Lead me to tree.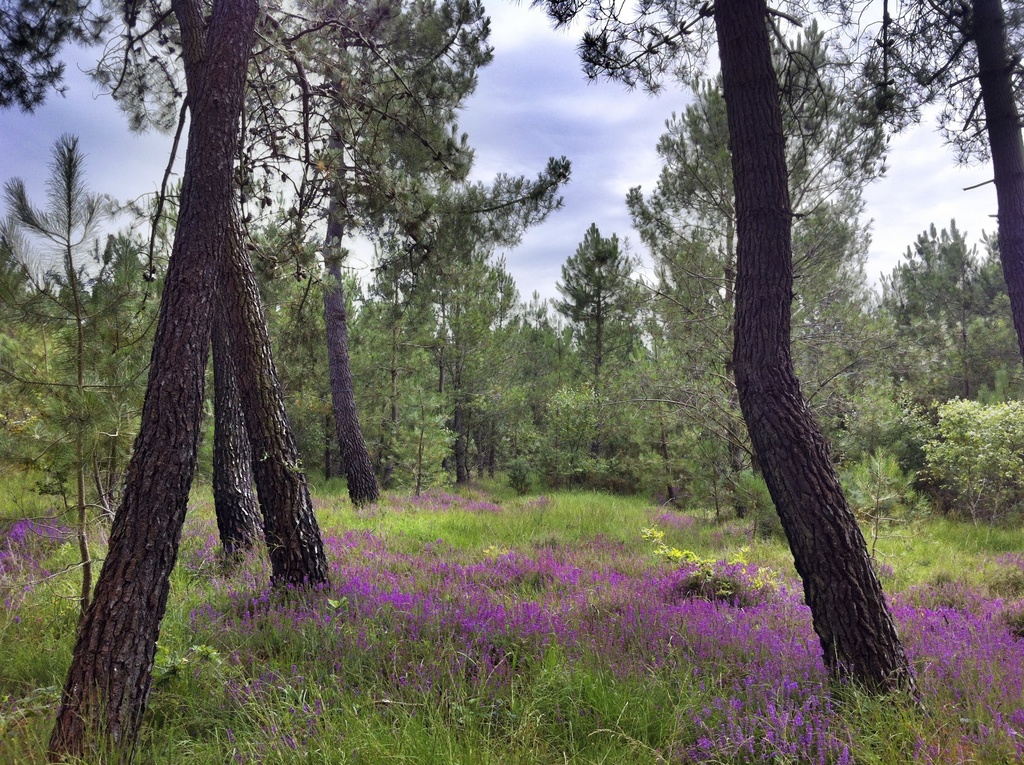
Lead to bbox=[0, 132, 171, 636].
